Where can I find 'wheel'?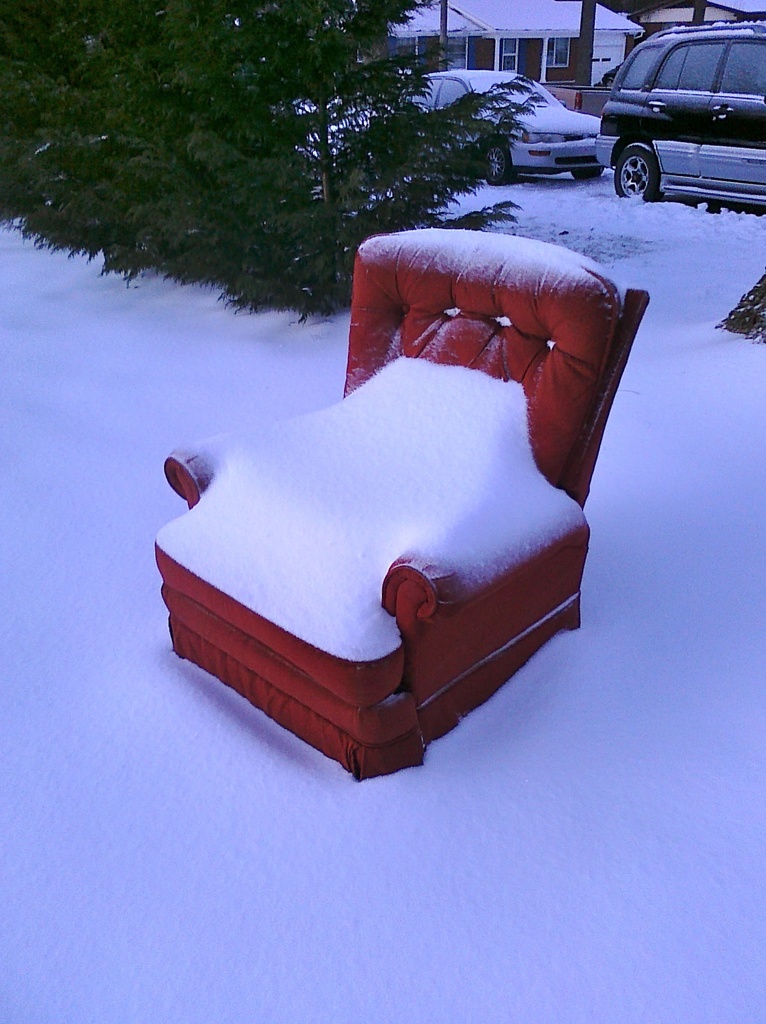
You can find it at <region>620, 145, 664, 203</region>.
